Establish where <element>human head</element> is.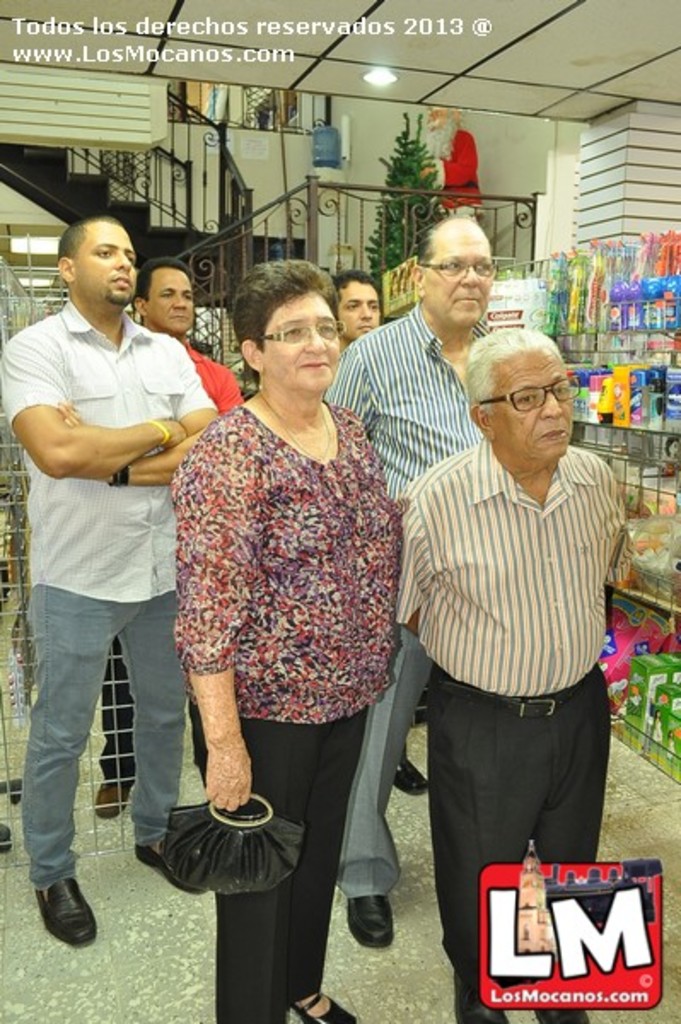
Established at l=55, t=218, r=131, b=305.
